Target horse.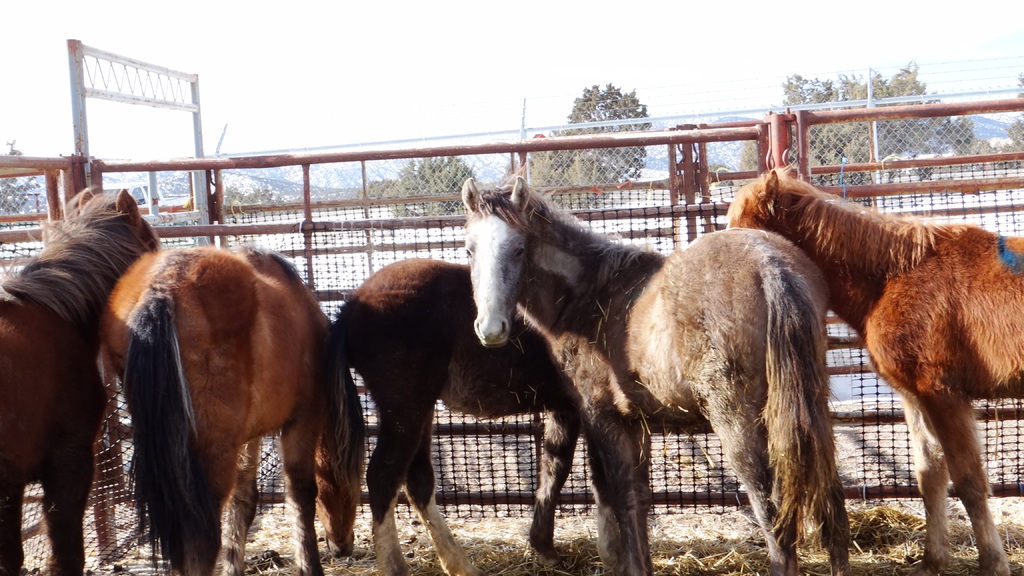
Target region: (1, 184, 161, 575).
